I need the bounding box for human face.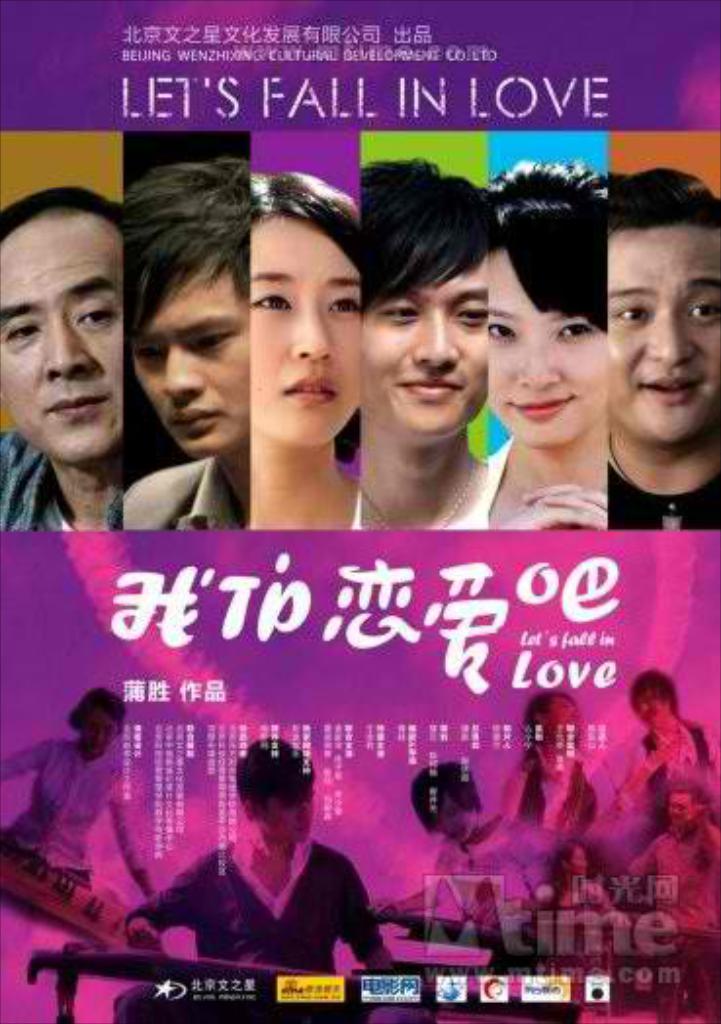
Here it is: x1=260, y1=782, x2=320, y2=860.
